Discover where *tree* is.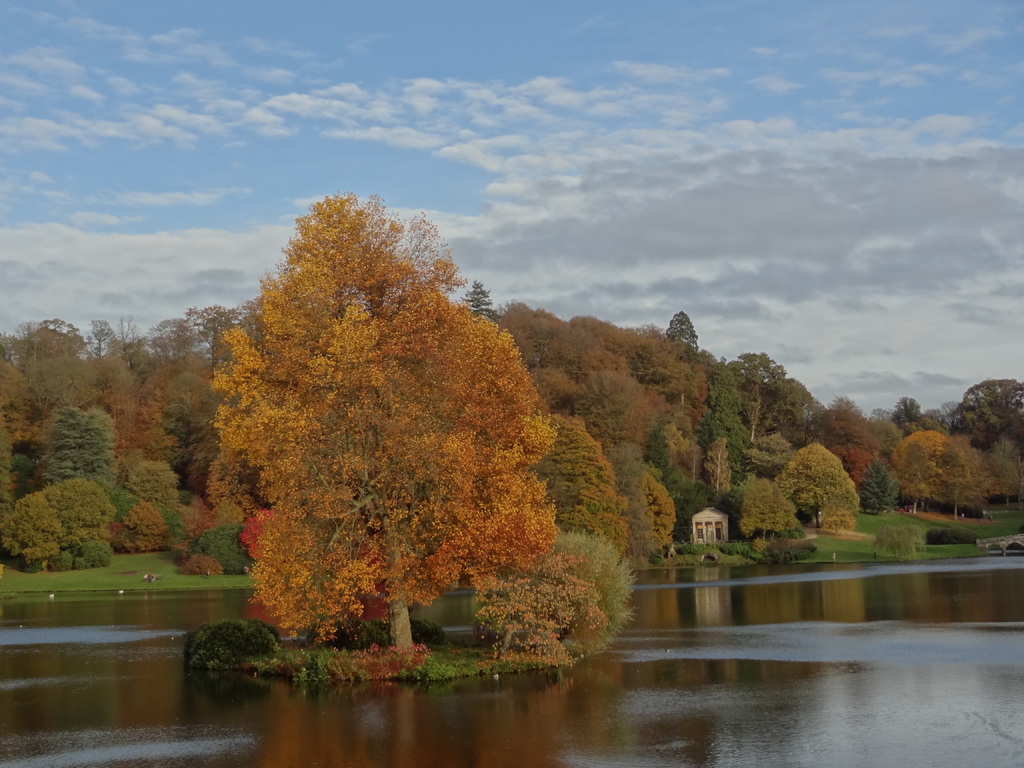
Discovered at [890, 394, 923, 438].
